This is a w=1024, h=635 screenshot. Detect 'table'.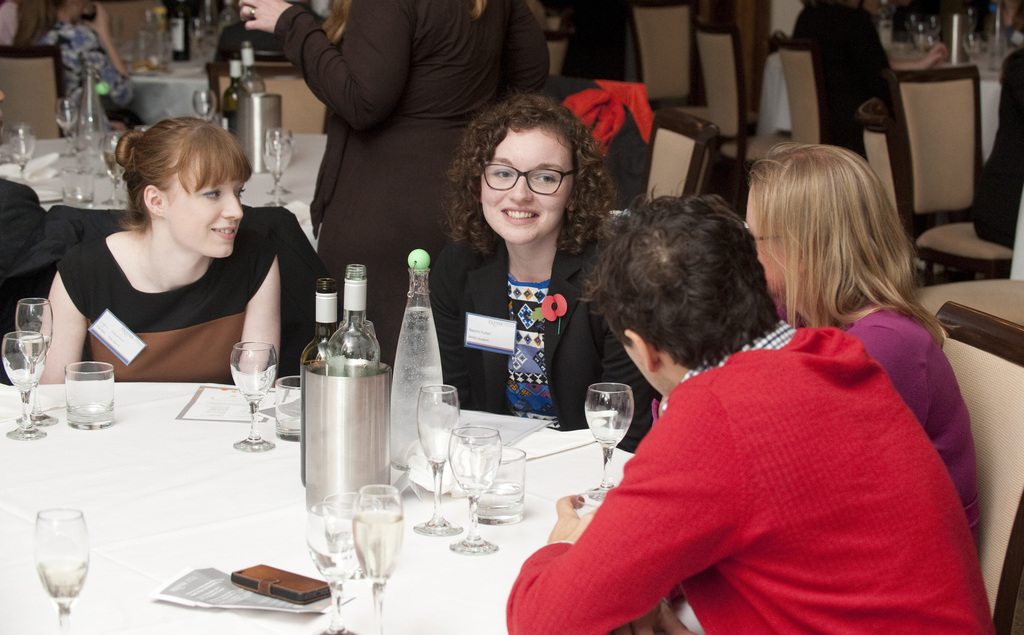
38/291/717/634.
